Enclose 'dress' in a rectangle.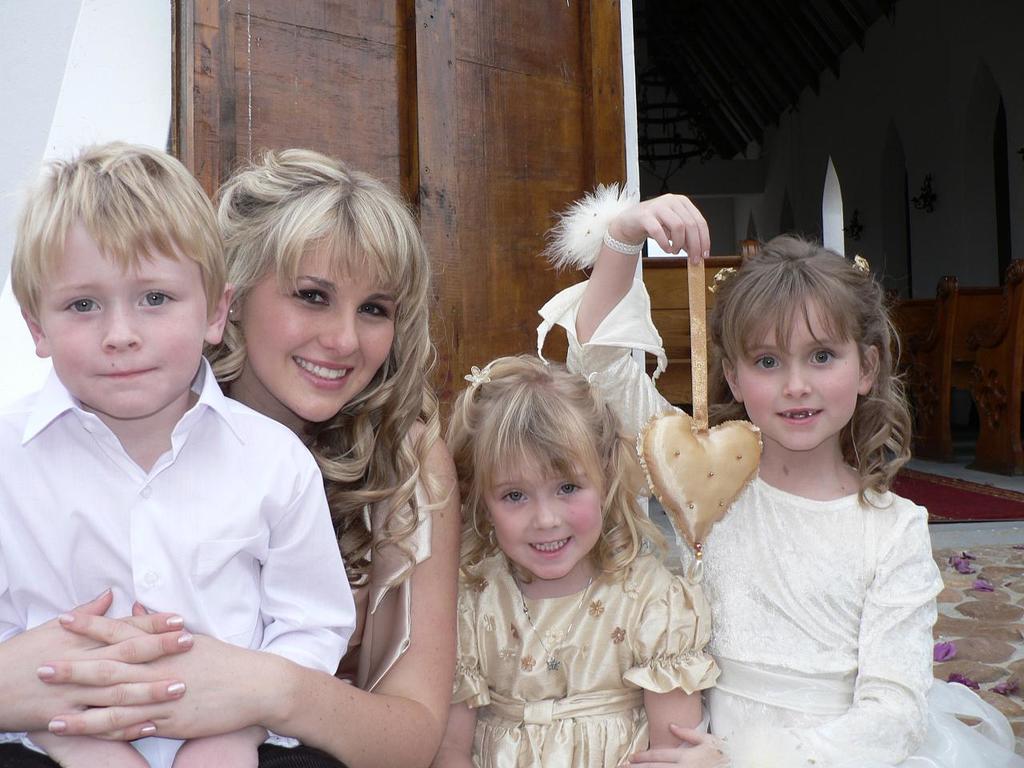
box(449, 545, 719, 767).
